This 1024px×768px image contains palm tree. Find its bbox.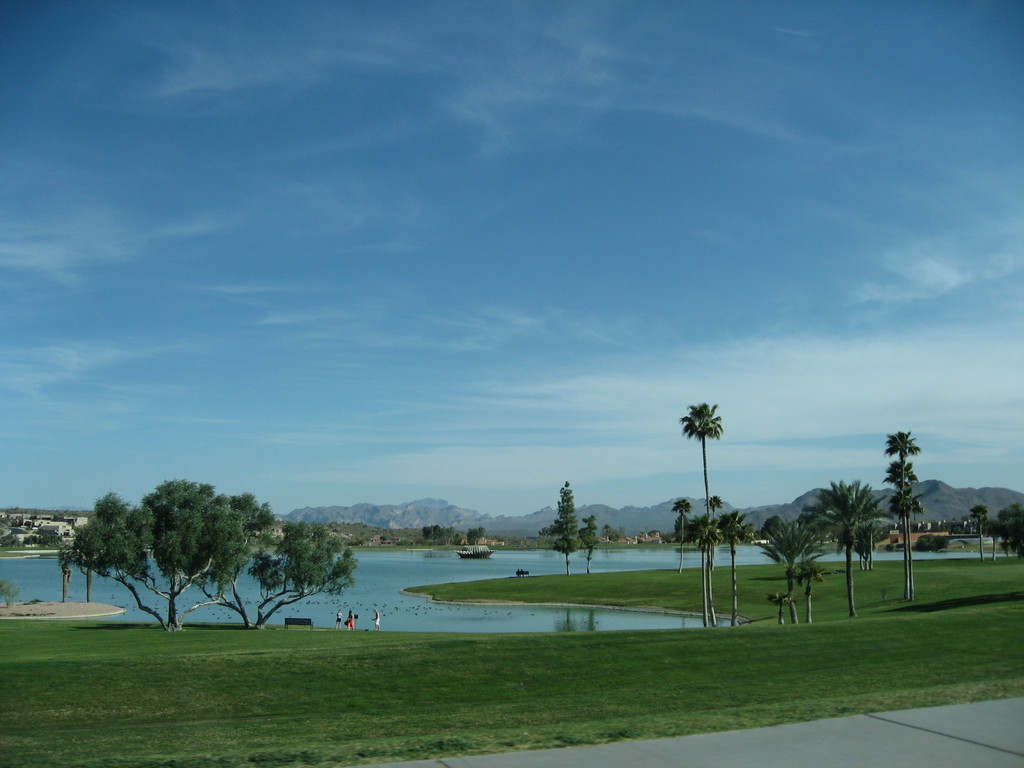
[left=720, top=511, right=755, bottom=624].
